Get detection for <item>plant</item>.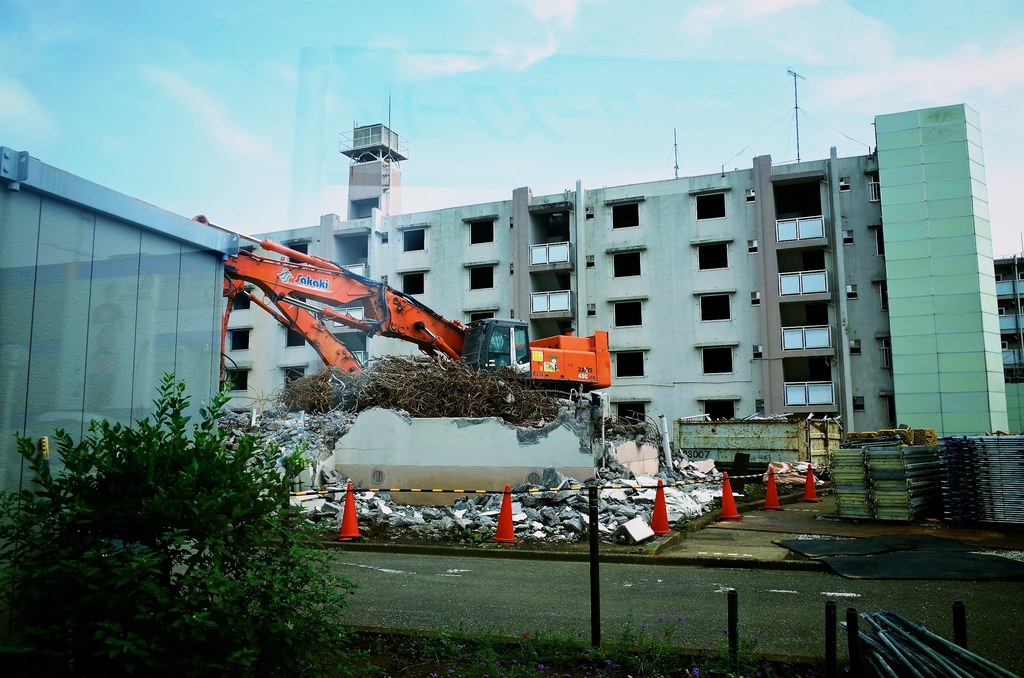
Detection: left=0, top=357, right=374, bottom=677.
